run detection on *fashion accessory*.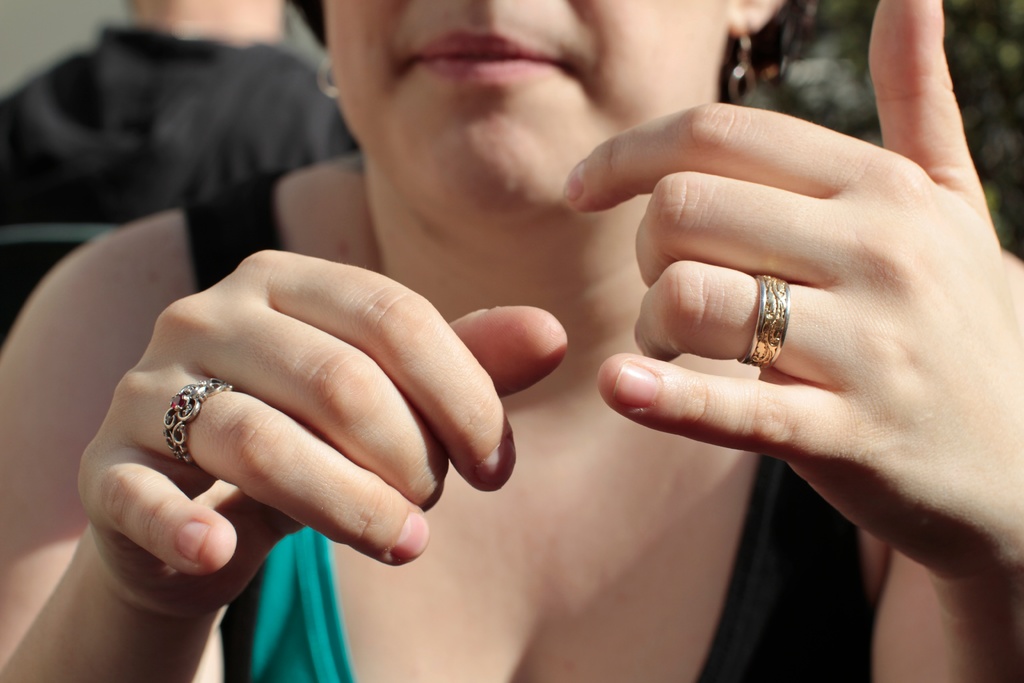
Result: box=[316, 53, 344, 94].
